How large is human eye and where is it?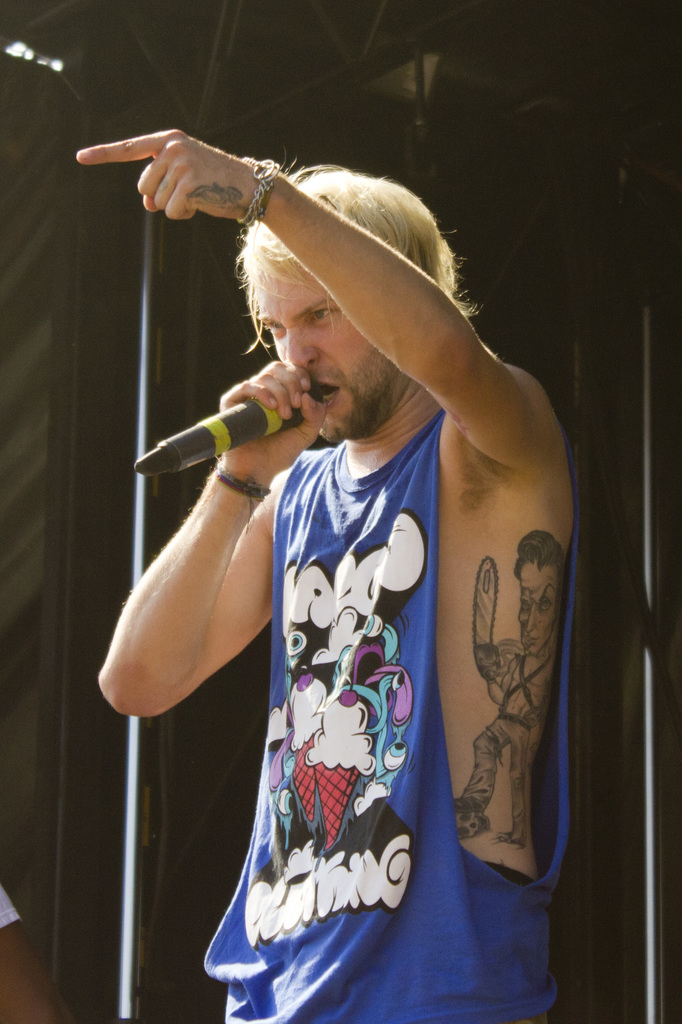
Bounding box: bbox=(305, 305, 349, 324).
